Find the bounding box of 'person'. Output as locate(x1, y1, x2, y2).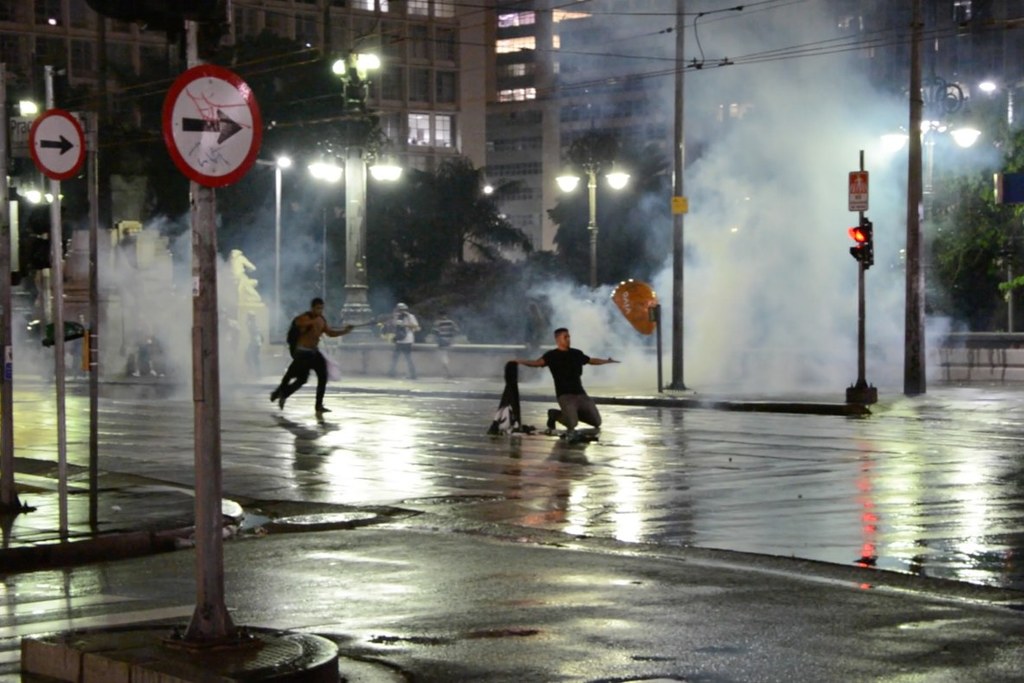
locate(268, 299, 331, 425).
